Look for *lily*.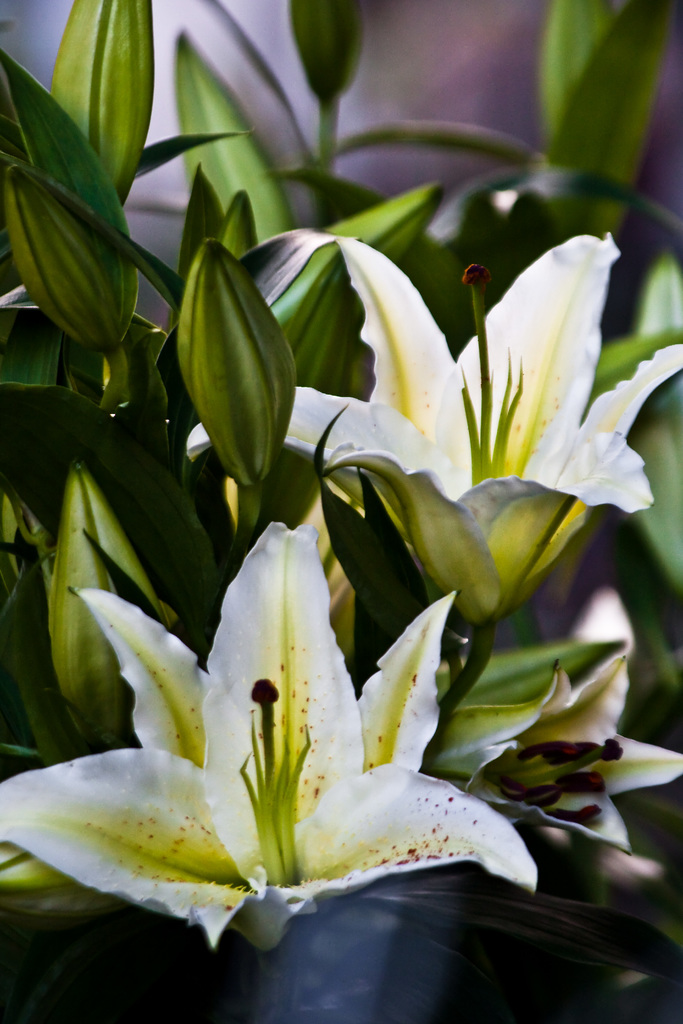
Found: detection(182, 228, 682, 631).
